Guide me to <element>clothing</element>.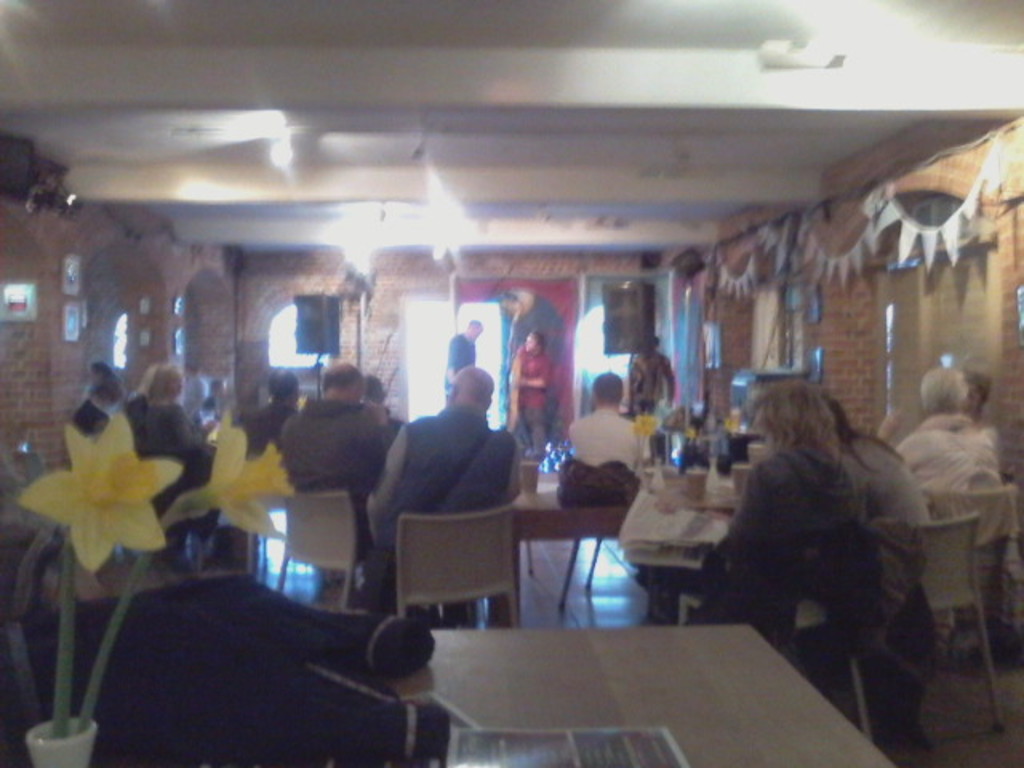
Guidance: bbox(67, 395, 107, 437).
